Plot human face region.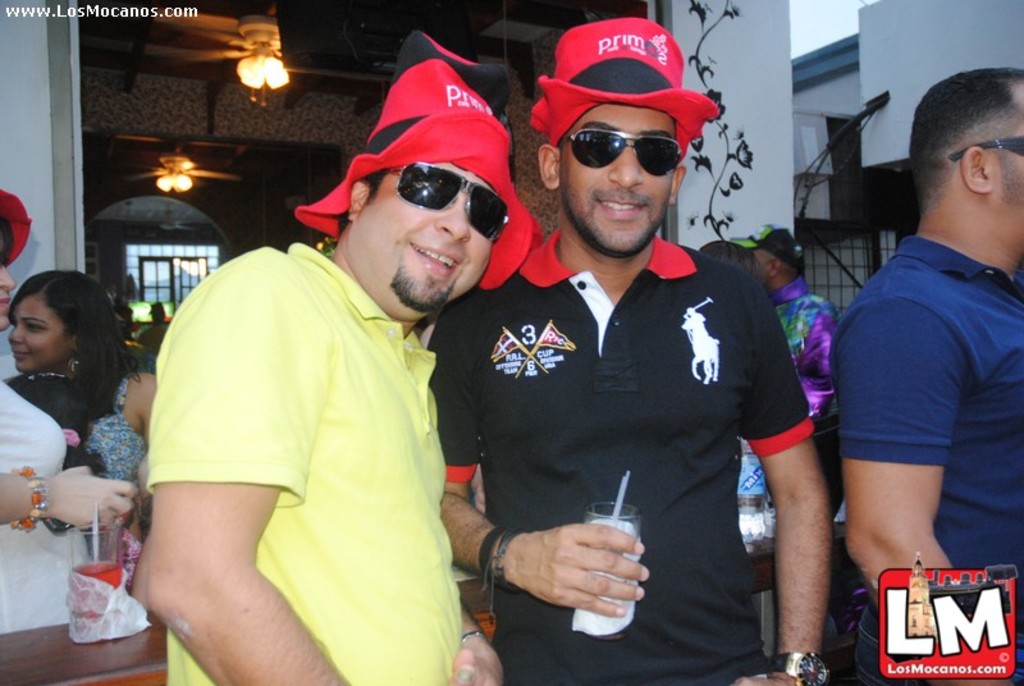
Plotted at bbox(562, 108, 673, 250).
